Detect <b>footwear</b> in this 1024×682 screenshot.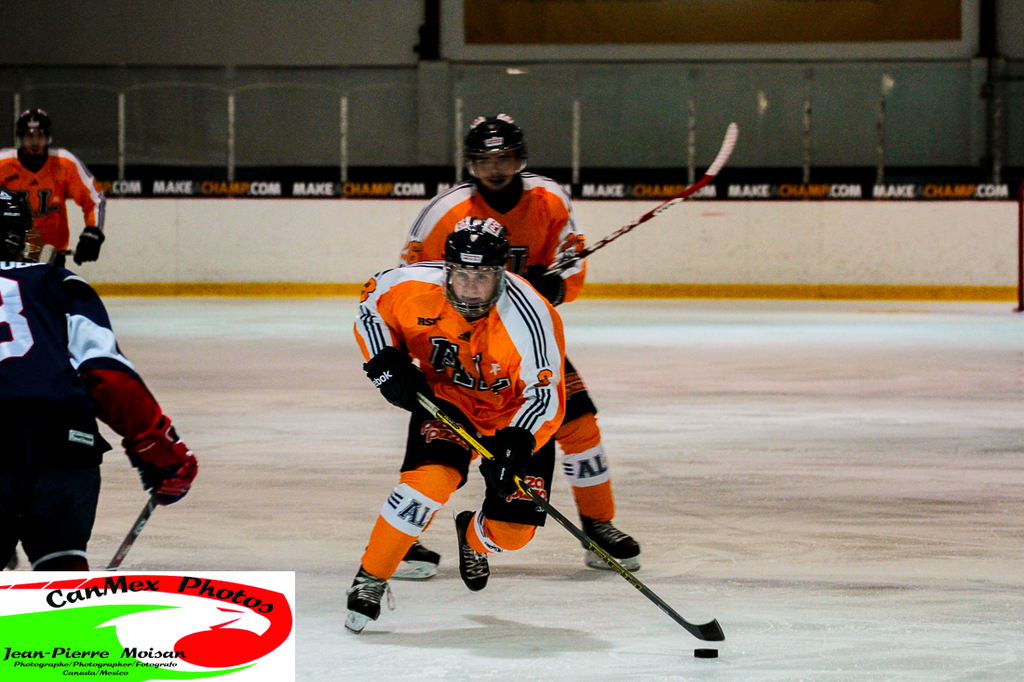
Detection: {"x1": 578, "y1": 518, "x2": 640, "y2": 557}.
